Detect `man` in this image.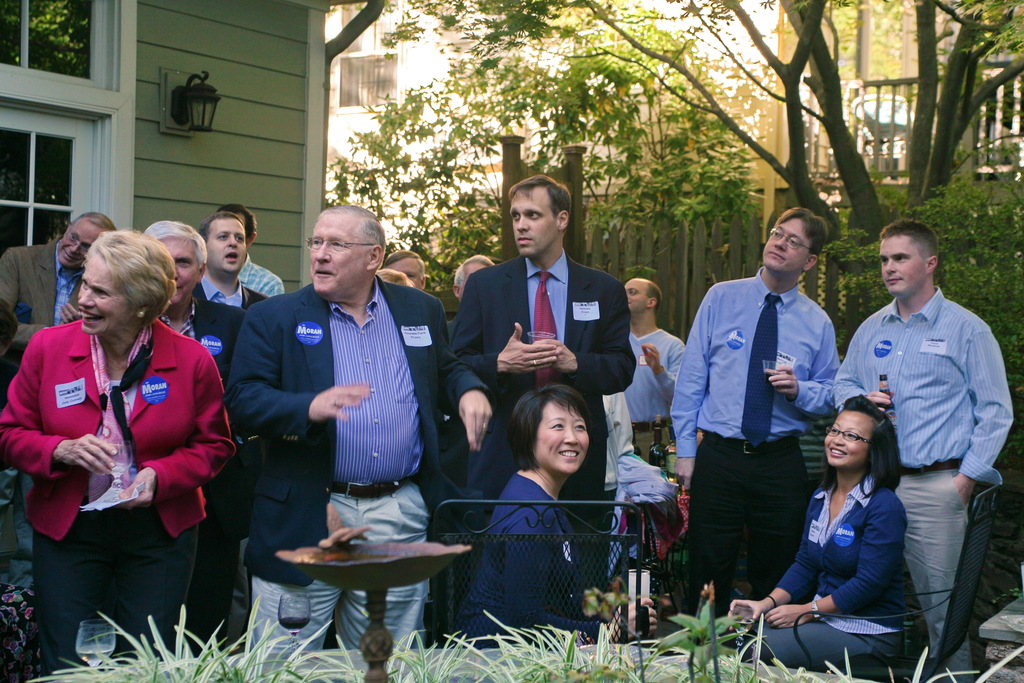
Detection: 216,202,291,301.
